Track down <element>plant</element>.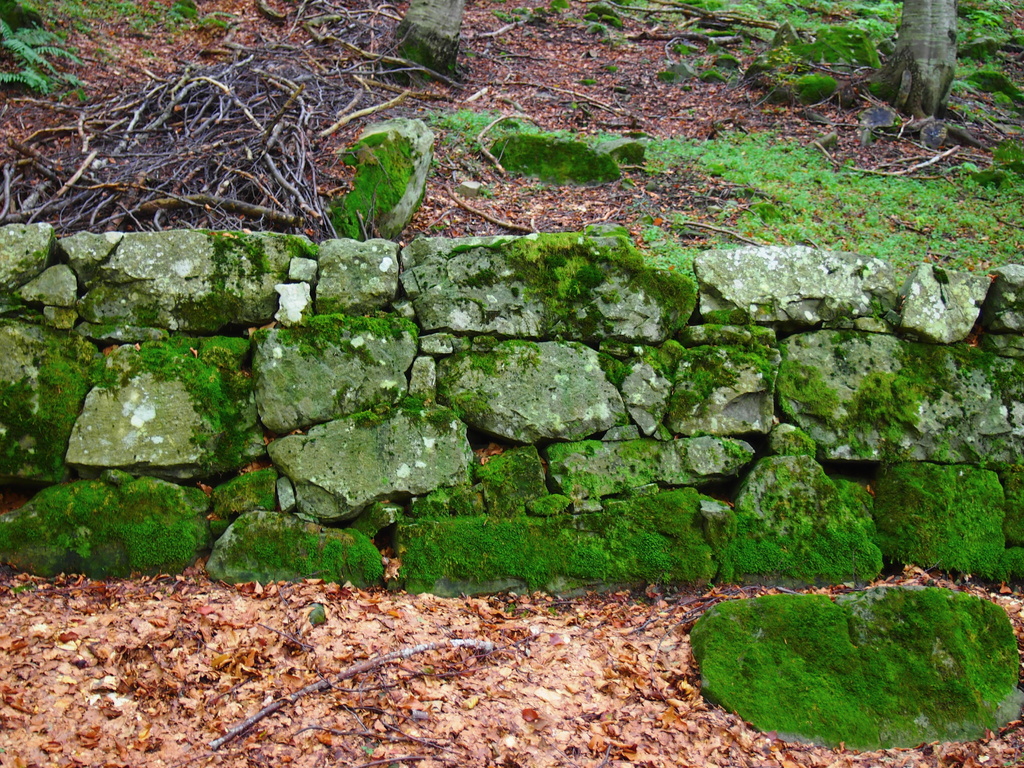
Tracked to region(92, 0, 242, 58).
